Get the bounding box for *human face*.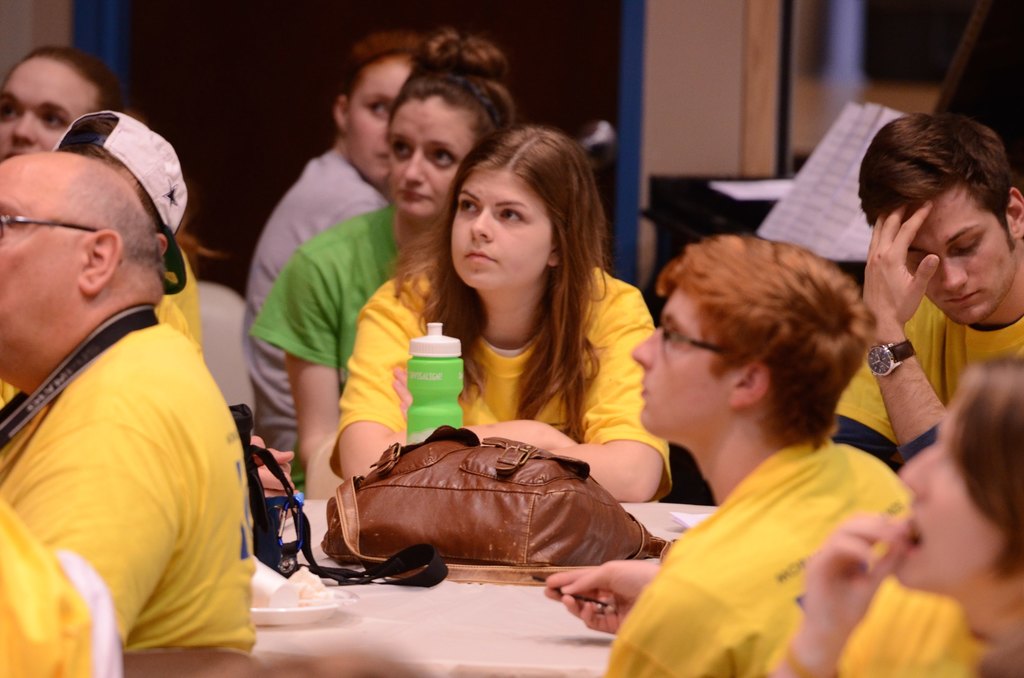
detection(635, 296, 723, 438).
